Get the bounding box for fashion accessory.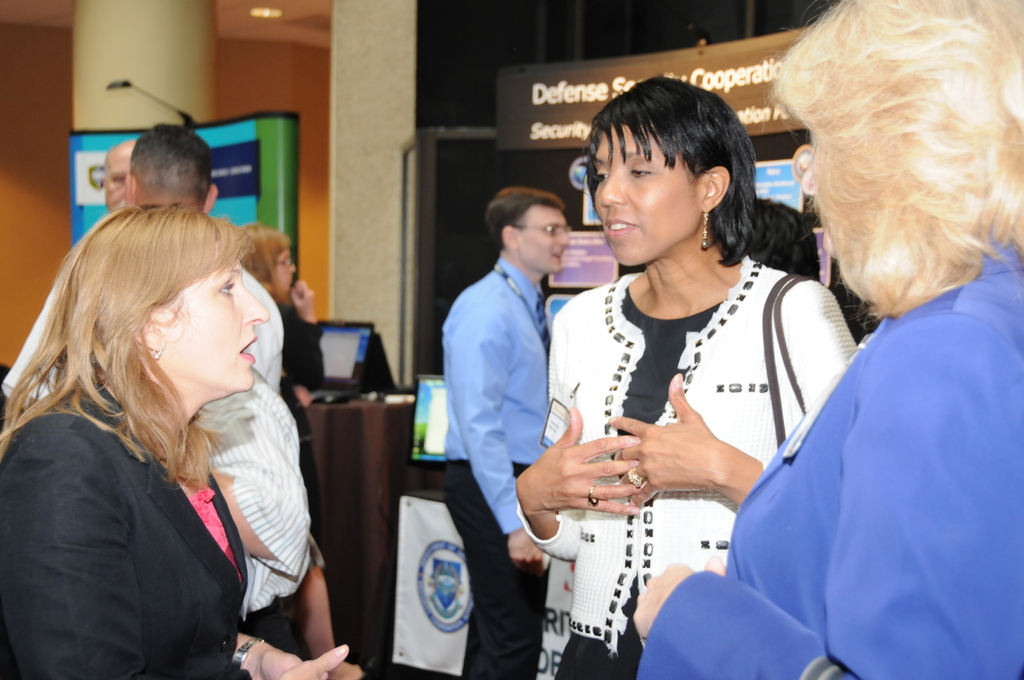
box(700, 205, 712, 252).
